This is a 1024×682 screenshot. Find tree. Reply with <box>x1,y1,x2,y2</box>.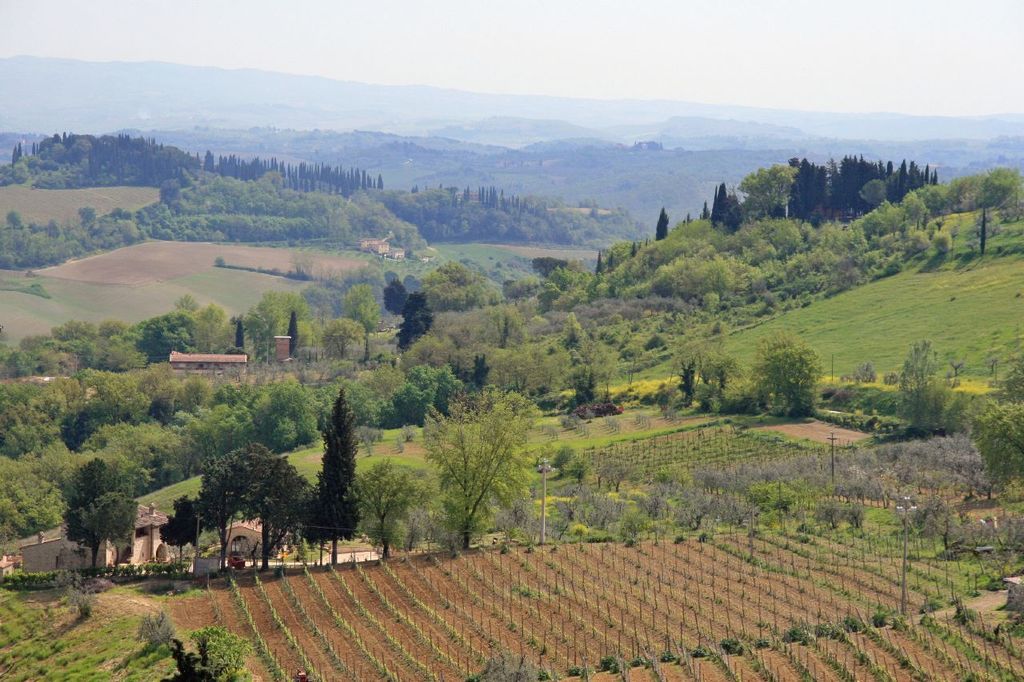
<box>286,385,368,562</box>.
